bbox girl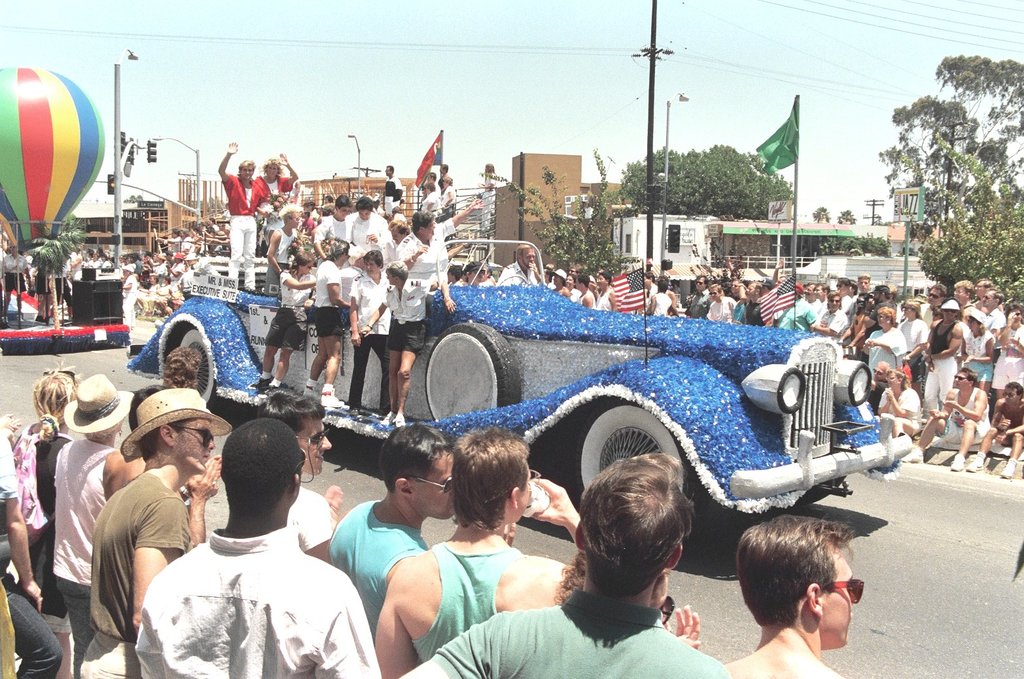
crop(247, 146, 305, 259)
